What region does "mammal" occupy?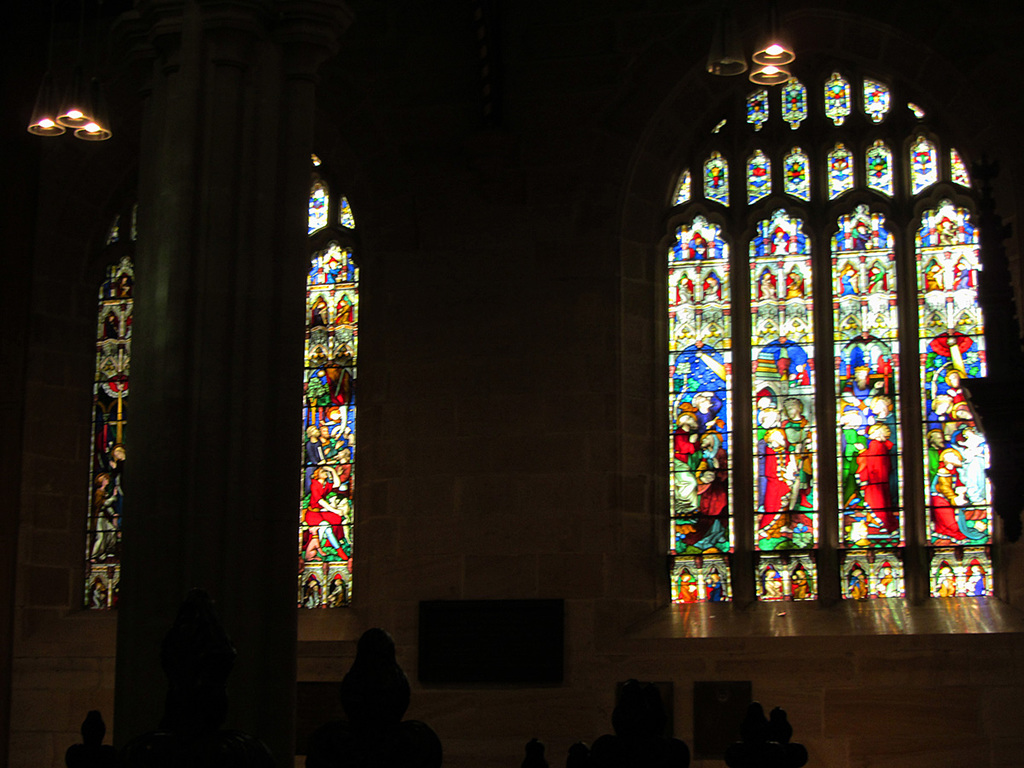
l=929, t=557, r=960, b=596.
